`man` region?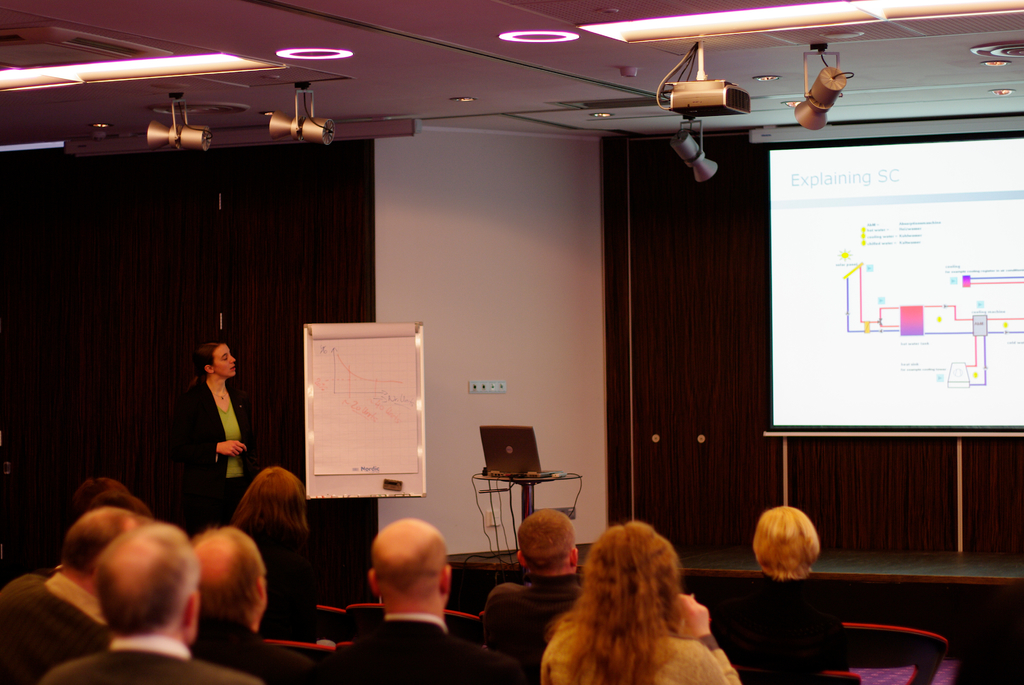
left=481, top=510, right=584, bottom=636
